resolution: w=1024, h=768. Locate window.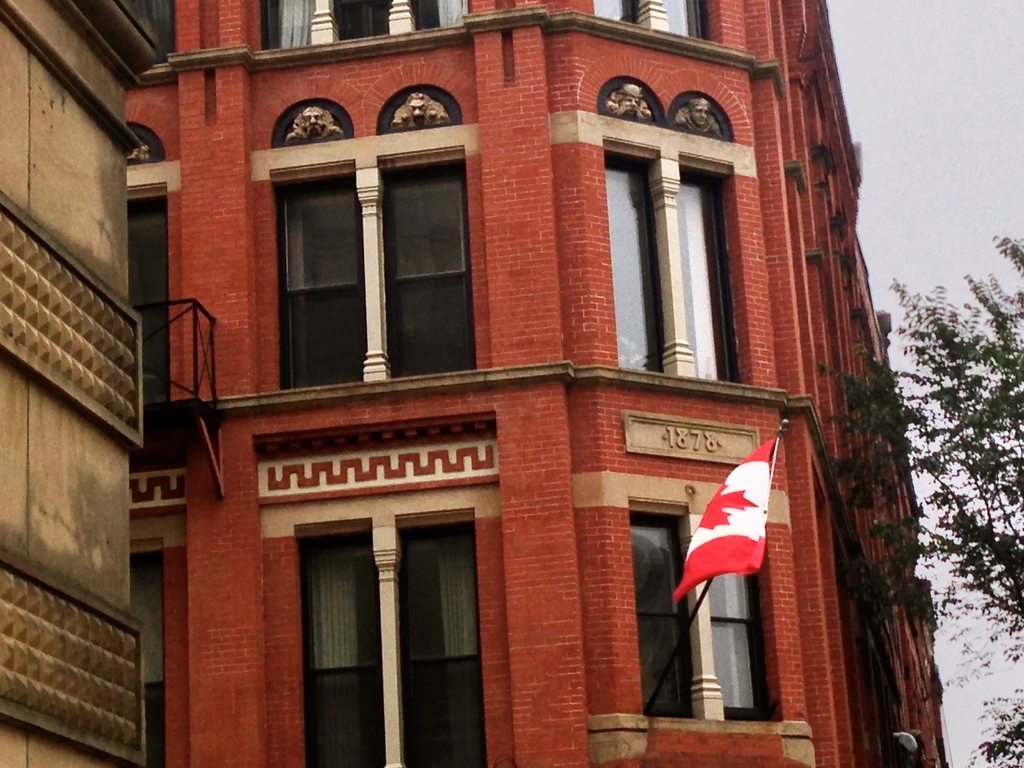
left=295, top=529, right=392, bottom=767.
